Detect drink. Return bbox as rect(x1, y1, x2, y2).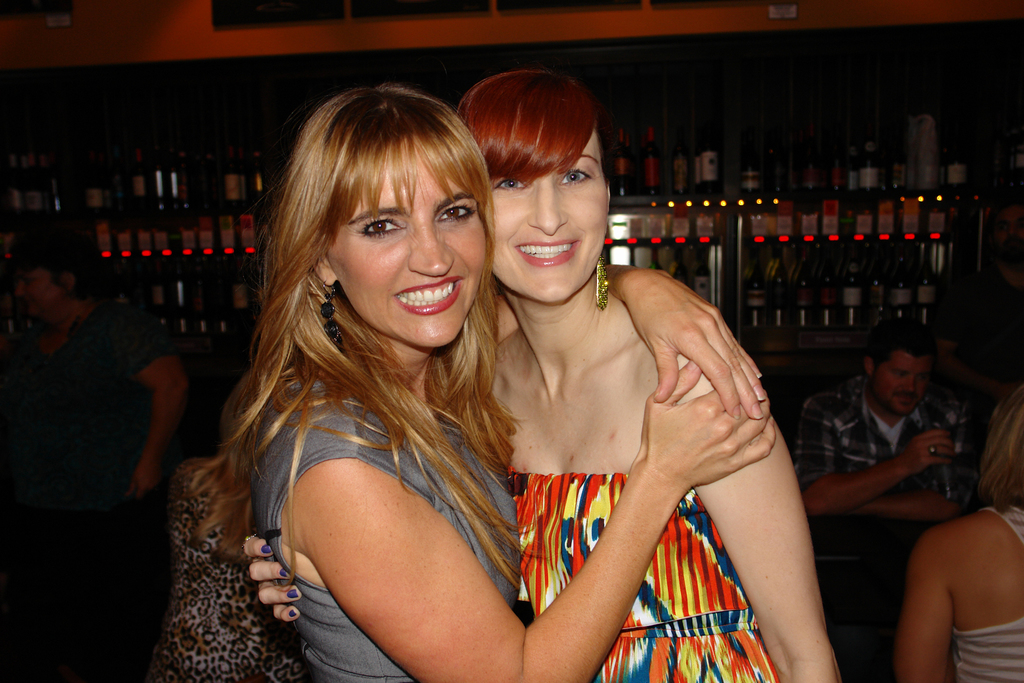
rect(205, 138, 214, 206).
